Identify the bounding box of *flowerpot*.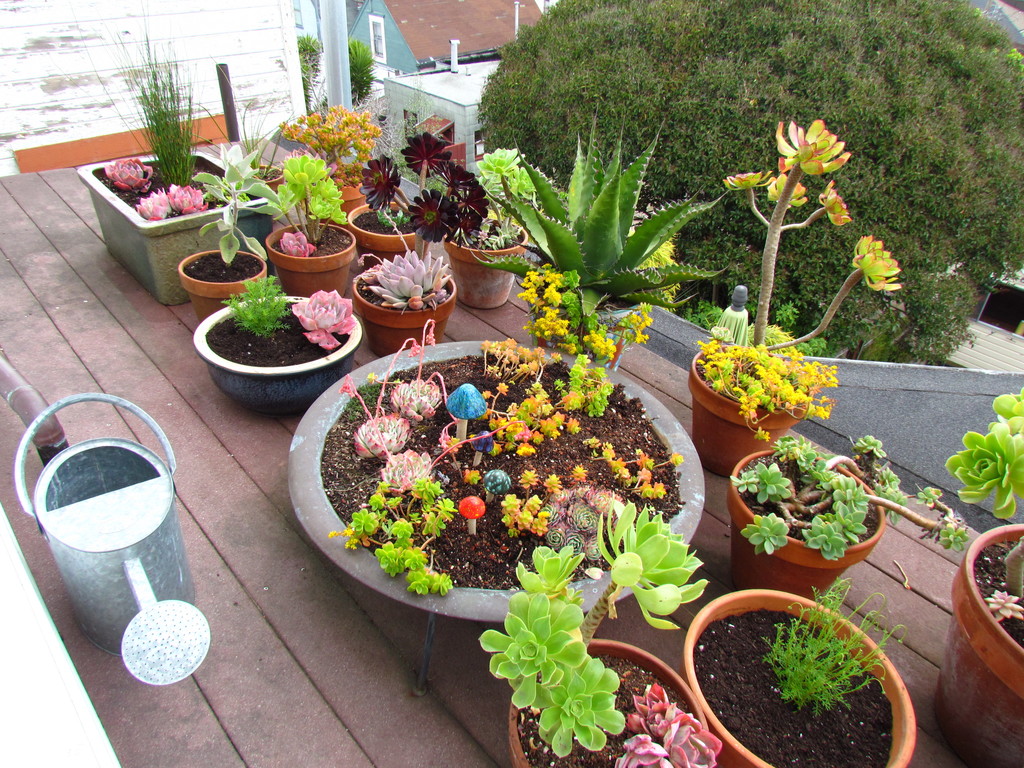
bbox=[178, 242, 271, 323].
